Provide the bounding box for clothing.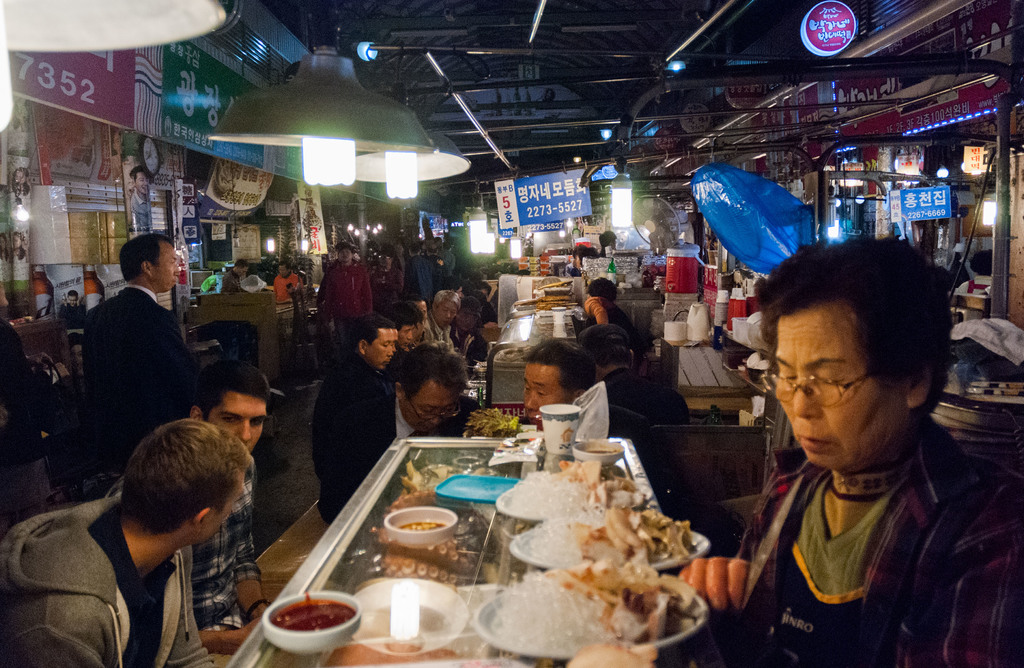
x1=311, y1=359, x2=378, y2=537.
